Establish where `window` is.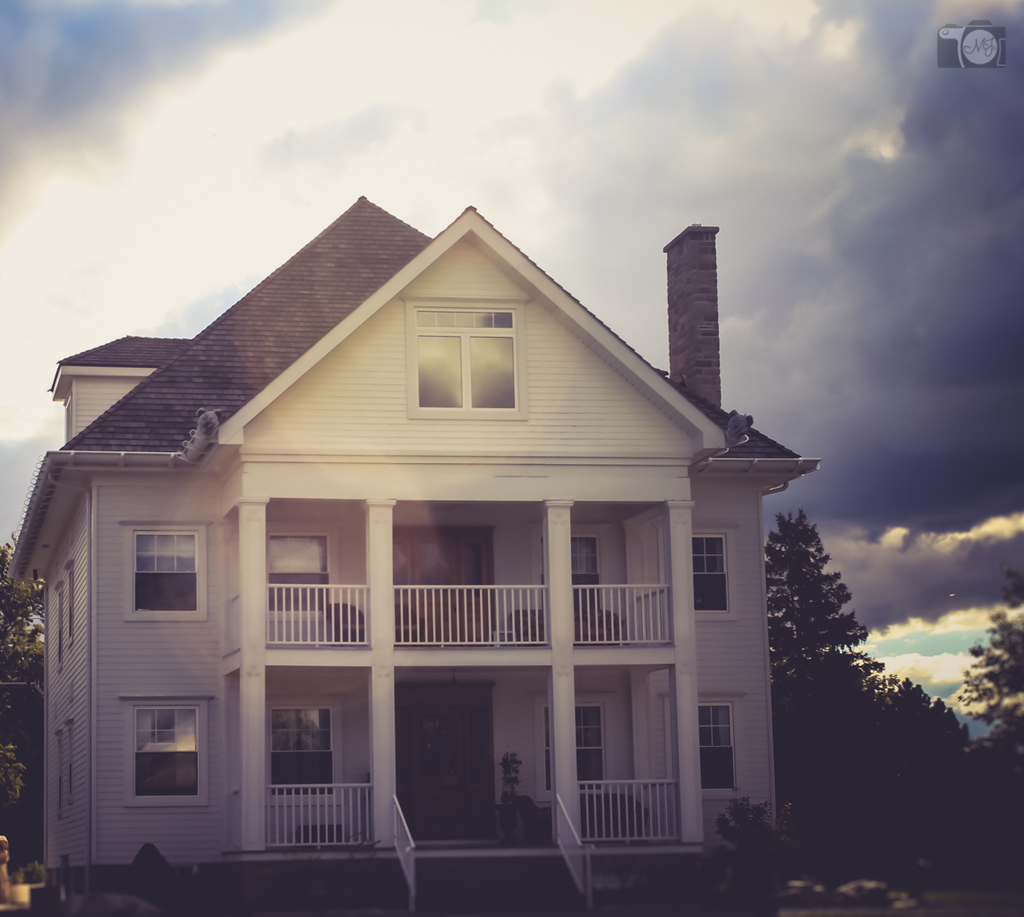
Established at bbox=[655, 527, 736, 621].
